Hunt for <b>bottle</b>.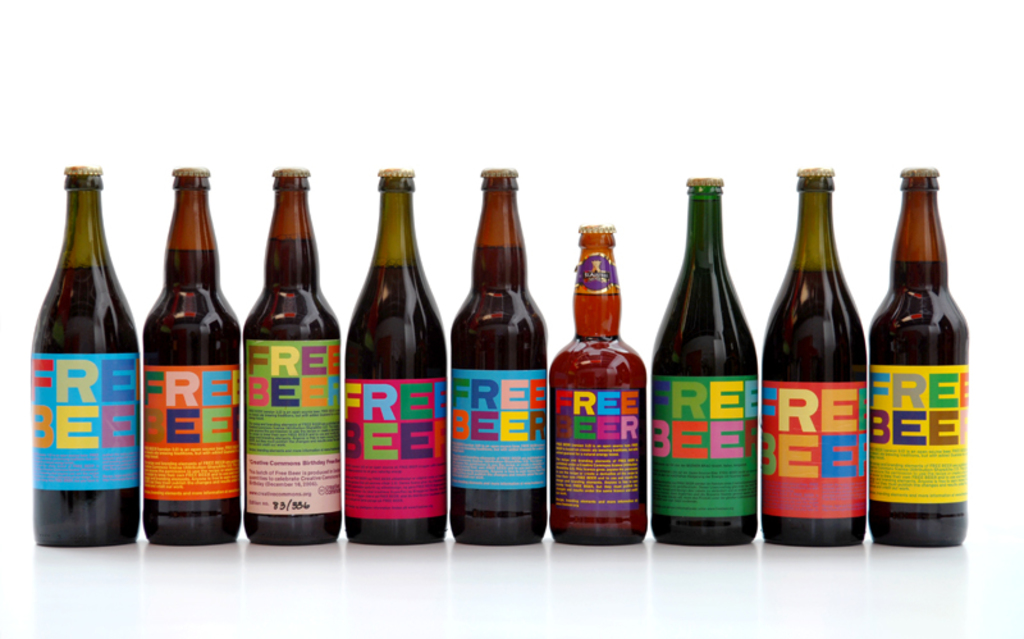
Hunted down at crop(444, 166, 548, 546).
